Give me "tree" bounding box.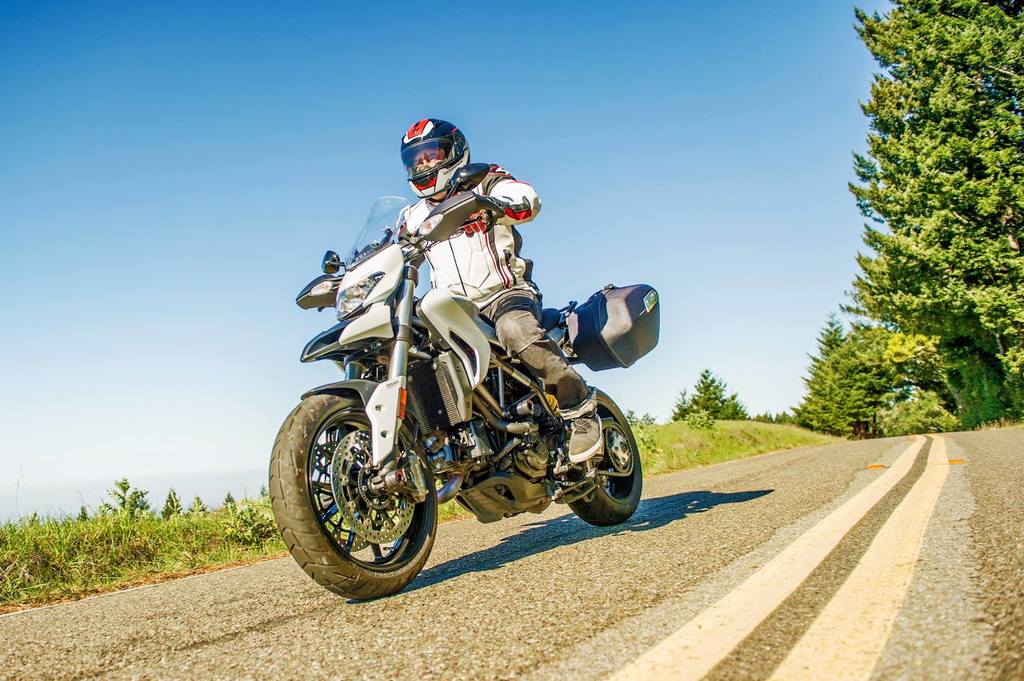
[162,493,187,524].
